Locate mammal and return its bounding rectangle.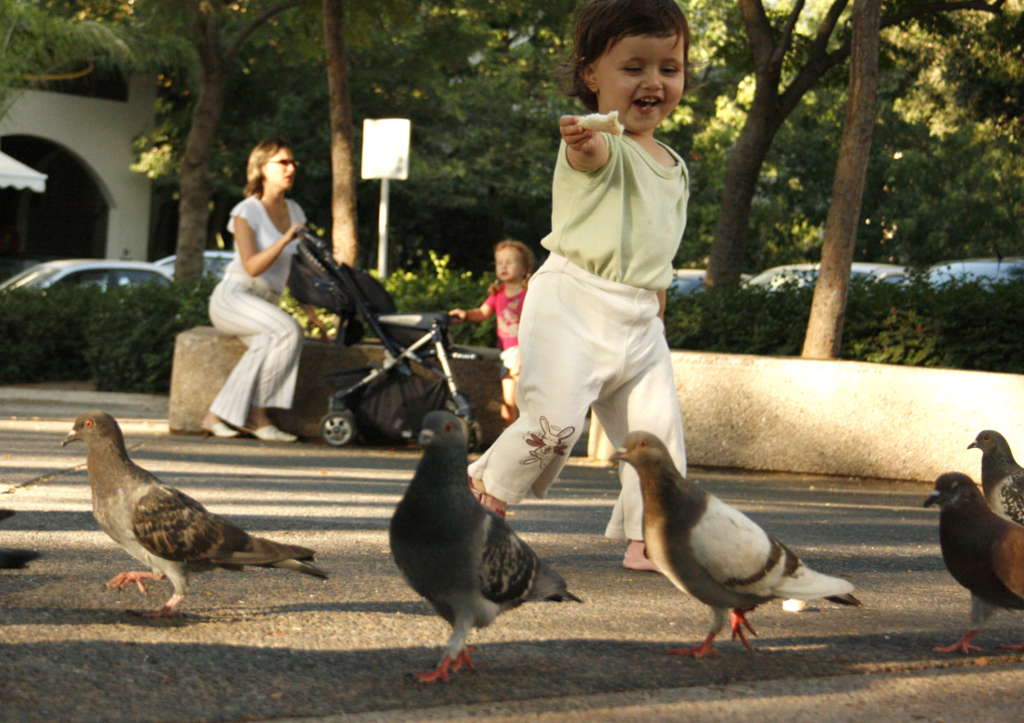
Rect(467, 0, 691, 566).
